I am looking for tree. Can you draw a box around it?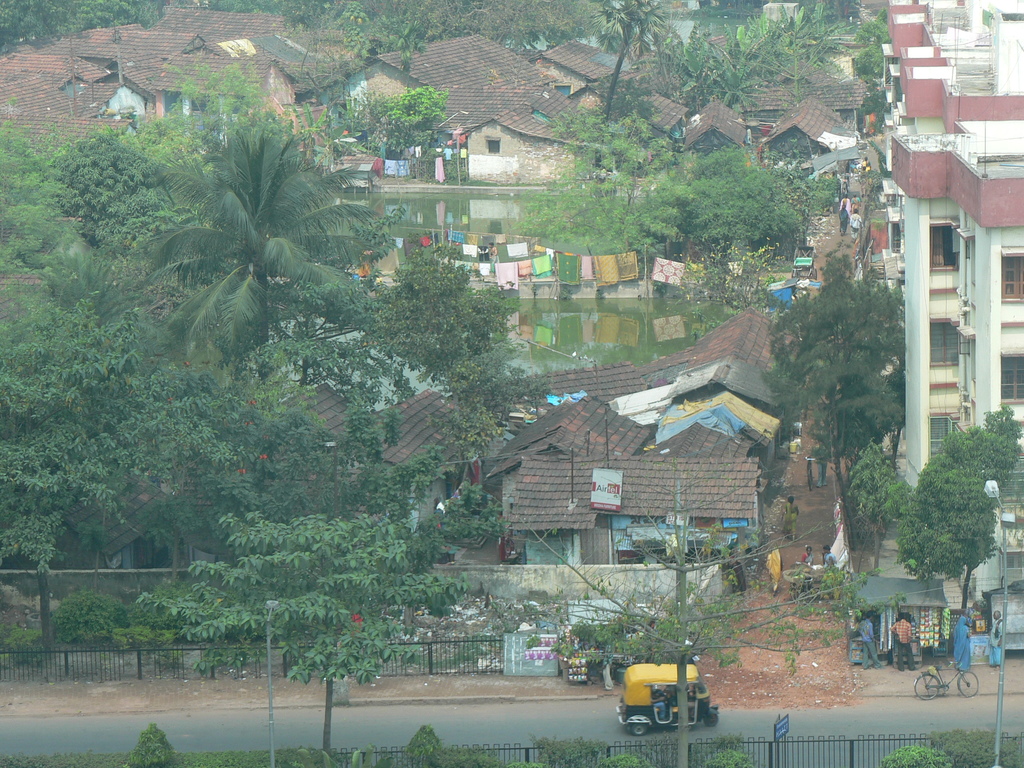
Sure, the bounding box is Rect(155, 365, 351, 647).
